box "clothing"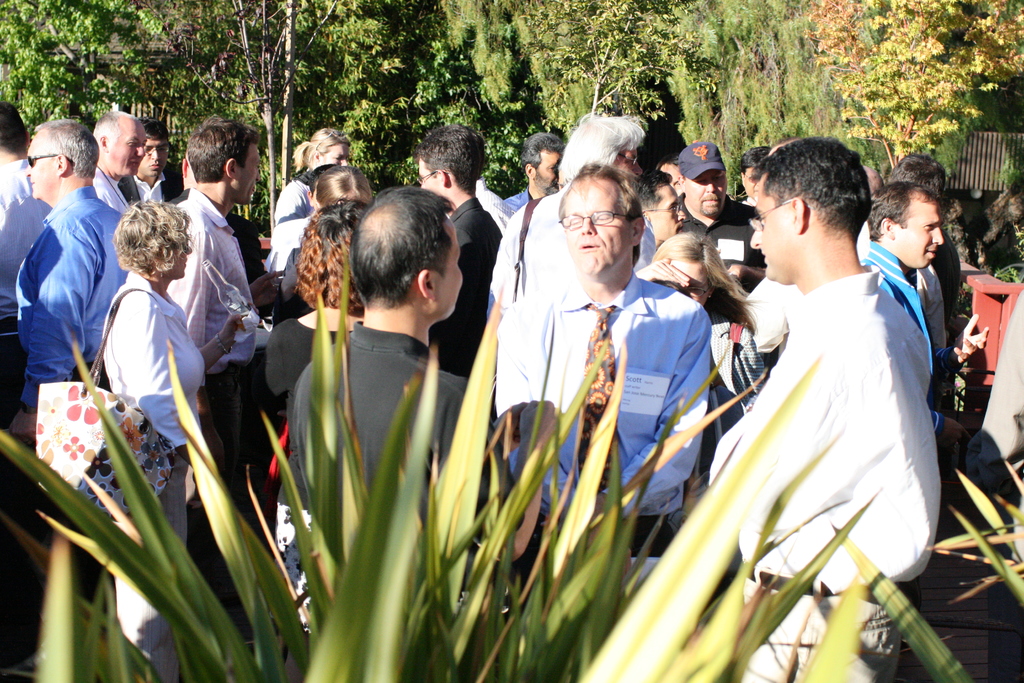
420,195,501,379
